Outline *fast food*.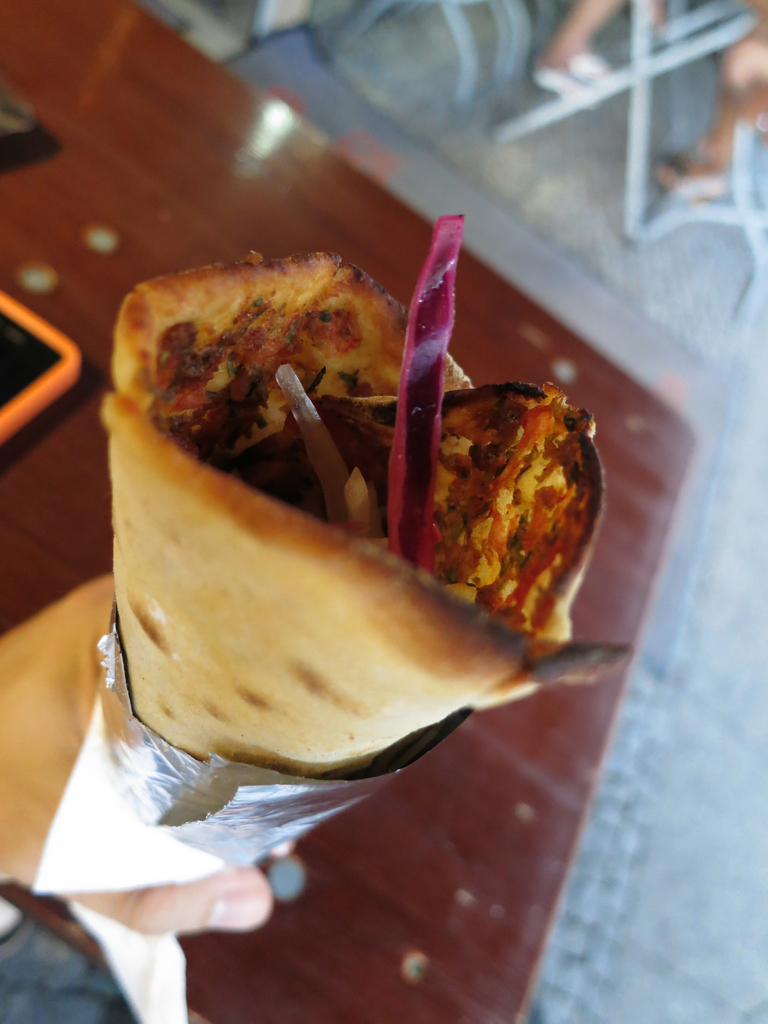
Outline: select_region(23, 209, 646, 933).
